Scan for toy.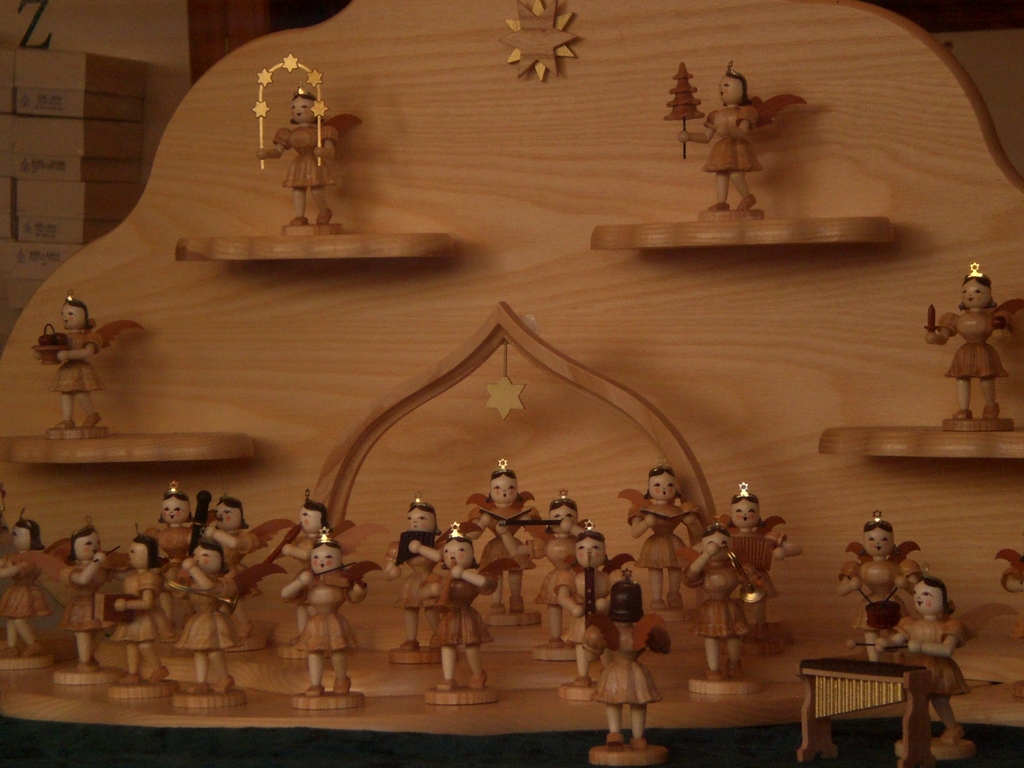
Scan result: {"x1": 278, "y1": 503, "x2": 343, "y2": 576}.
